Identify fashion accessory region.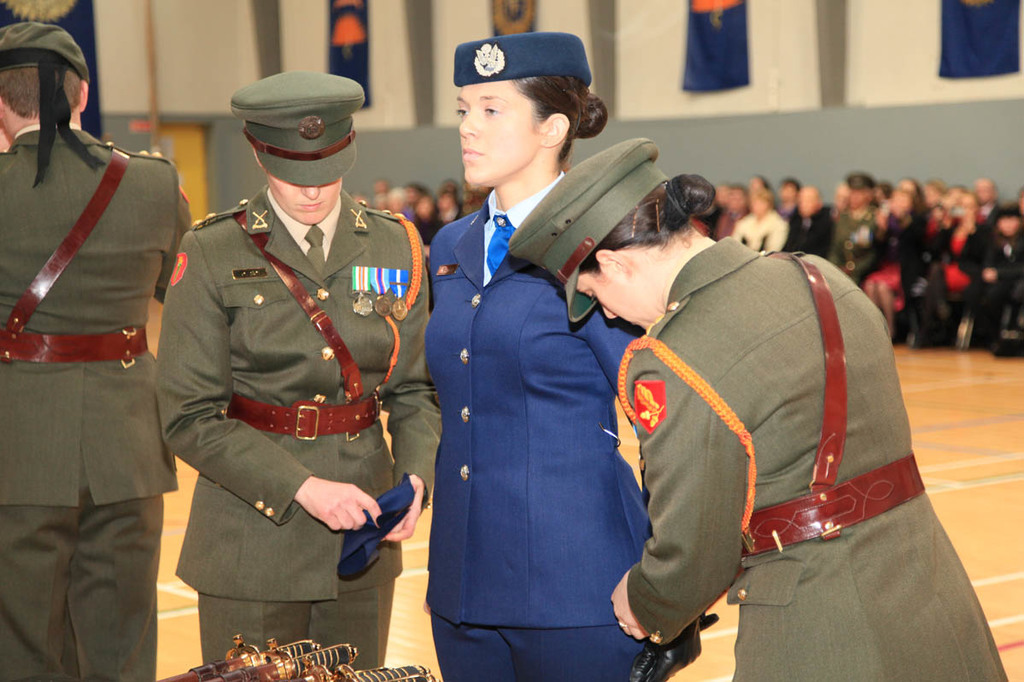
Region: crop(485, 214, 518, 275).
